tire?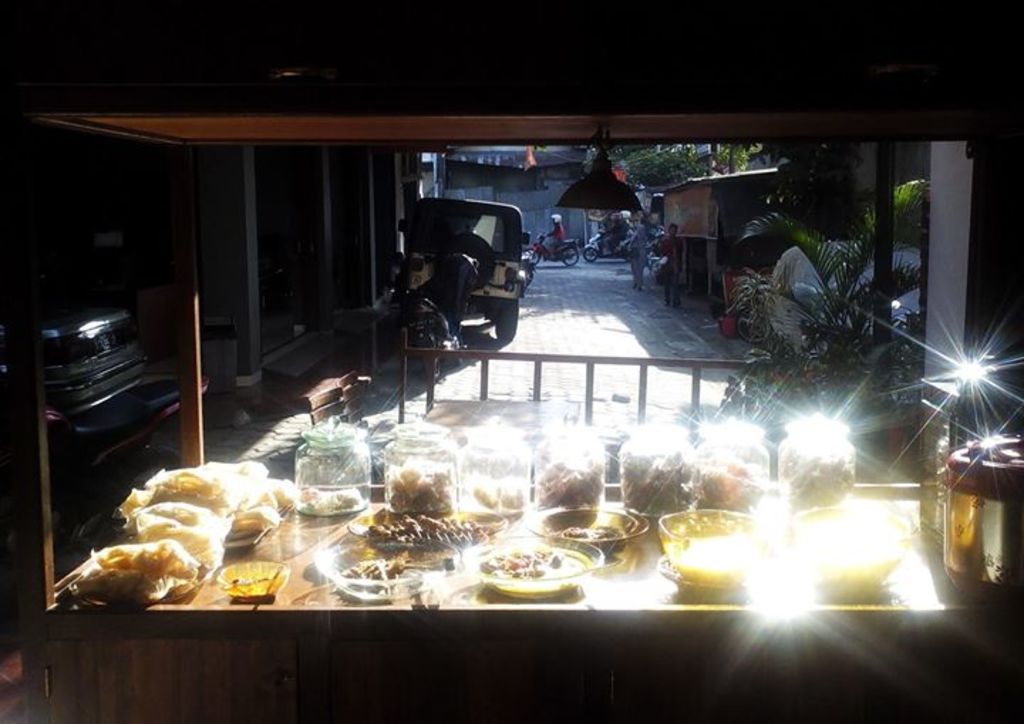
(x1=526, y1=246, x2=546, y2=265)
